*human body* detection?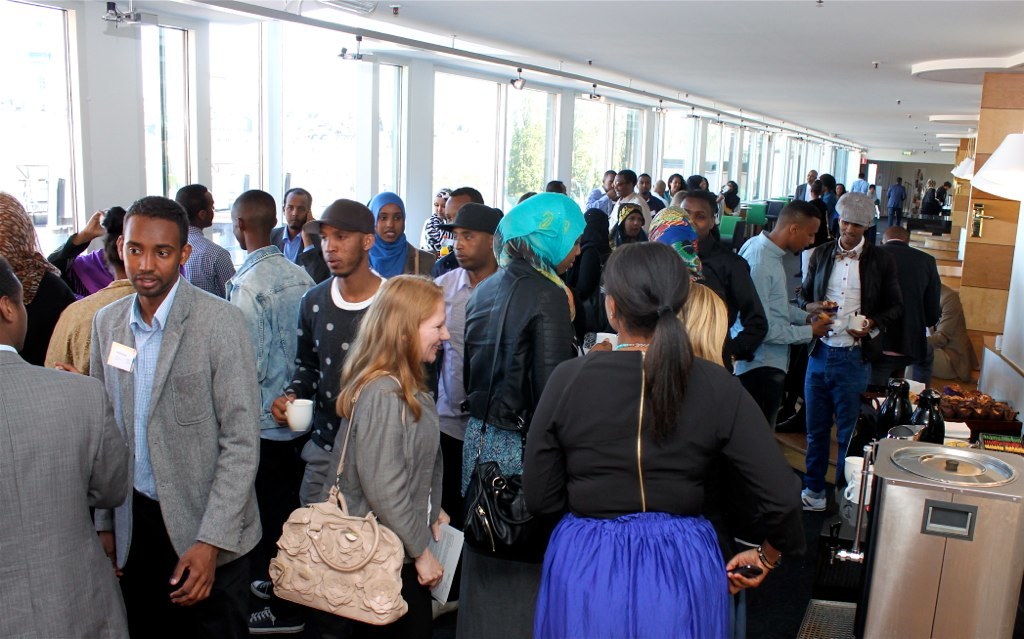
{"x1": 446, "y1": 248, "x2": 586, "y2": 638}
